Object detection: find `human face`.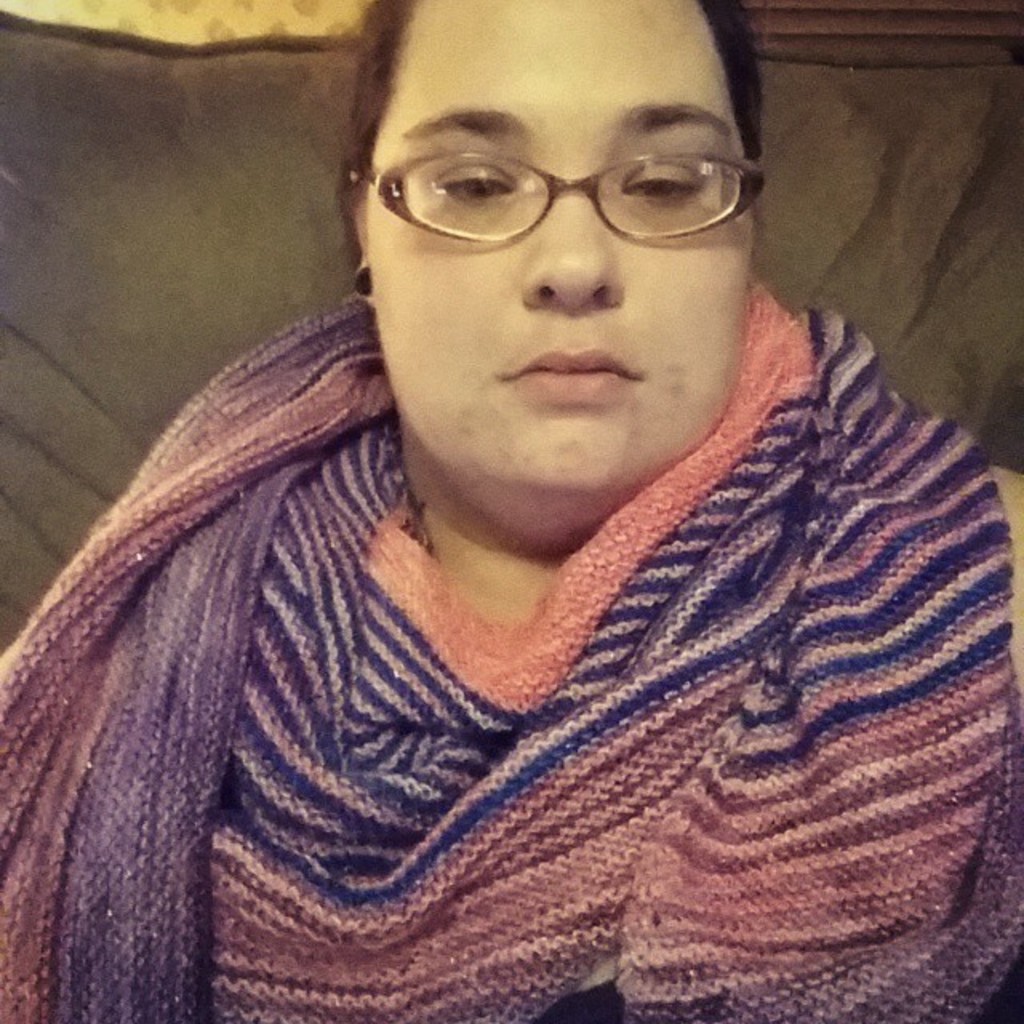
(x1=338, y1=13, x2=786, y2=504).
